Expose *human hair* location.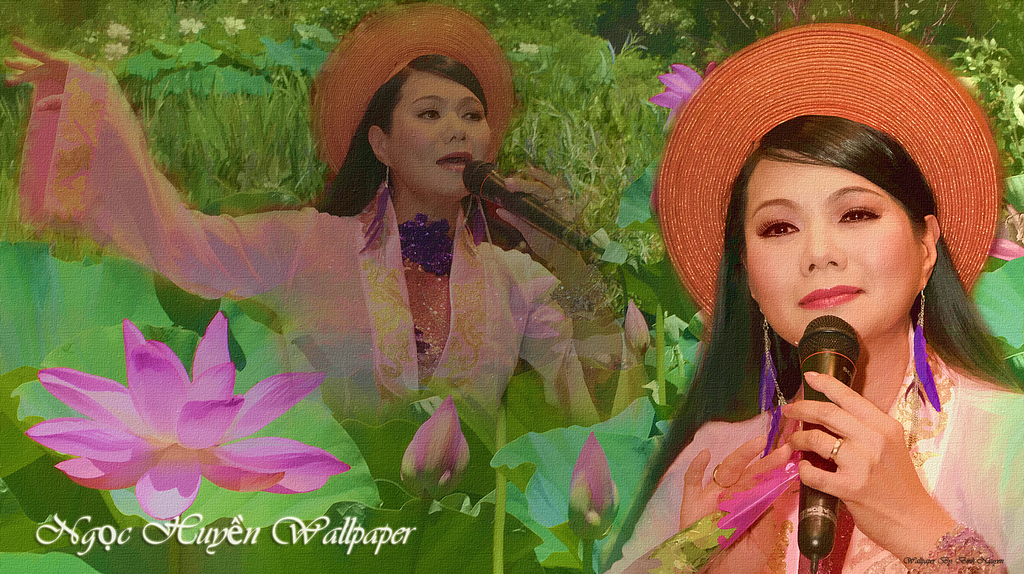
Exposed at 635:116:1023:500.
